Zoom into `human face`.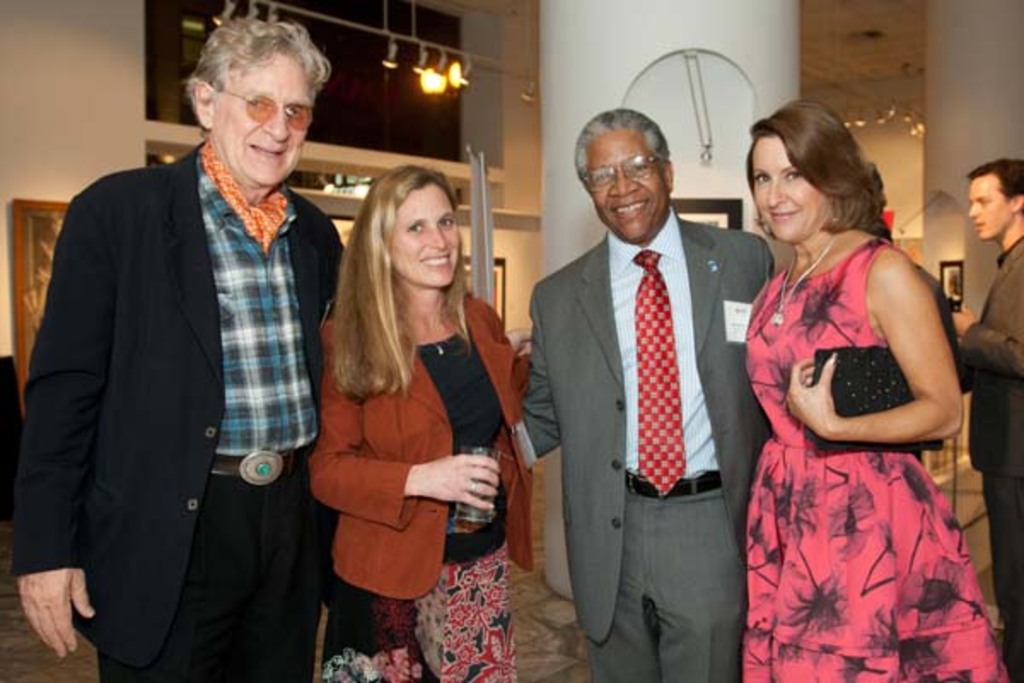
Zoom target: (x1=968, y1=178, x2=1010, y2=239).
